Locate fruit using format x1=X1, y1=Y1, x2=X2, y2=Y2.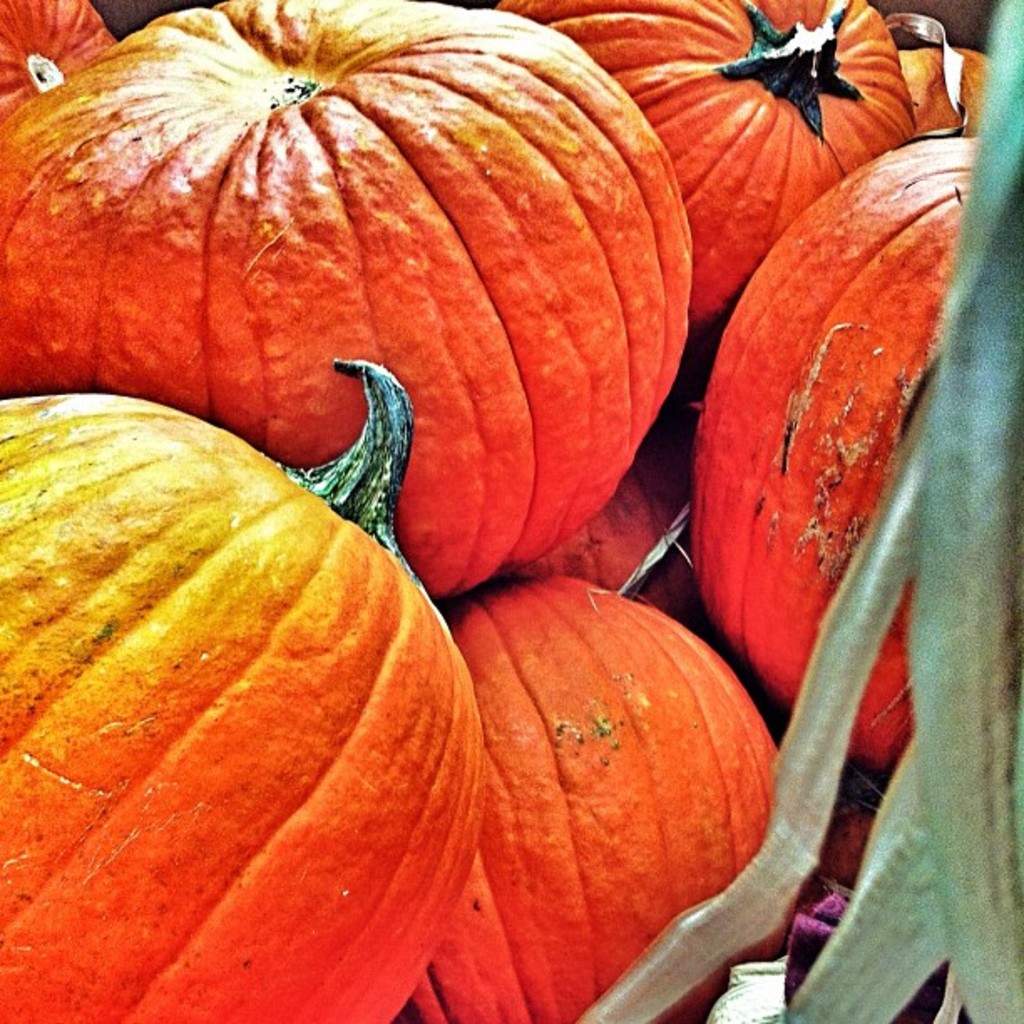
x1=0, y1=0, x2=696, y2=602.
